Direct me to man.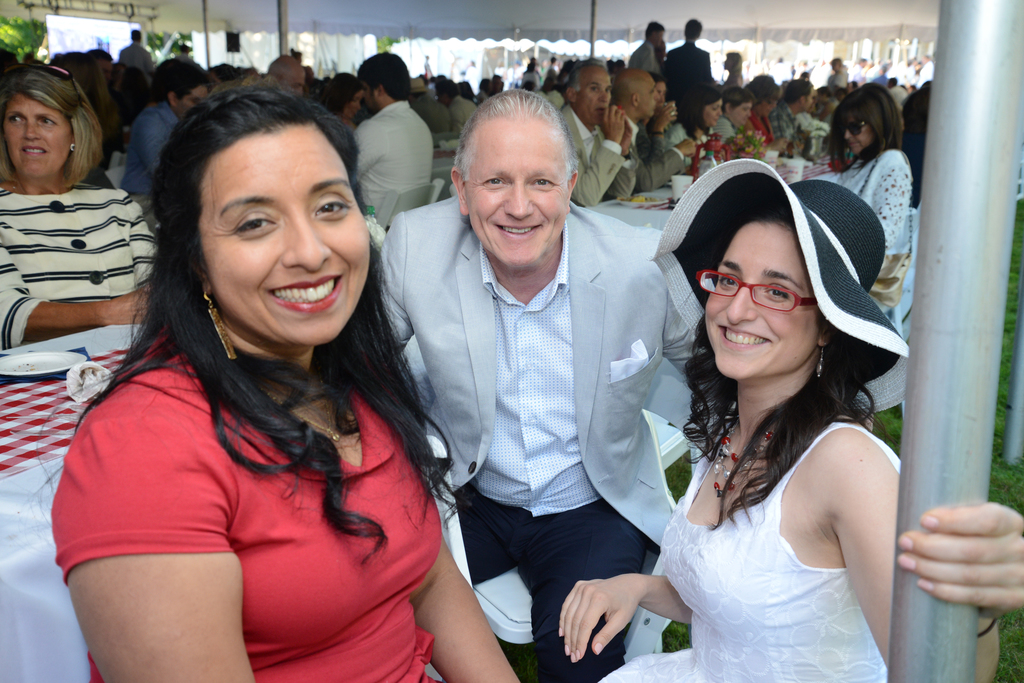
Direction: box(635, 20, 663, 67).
